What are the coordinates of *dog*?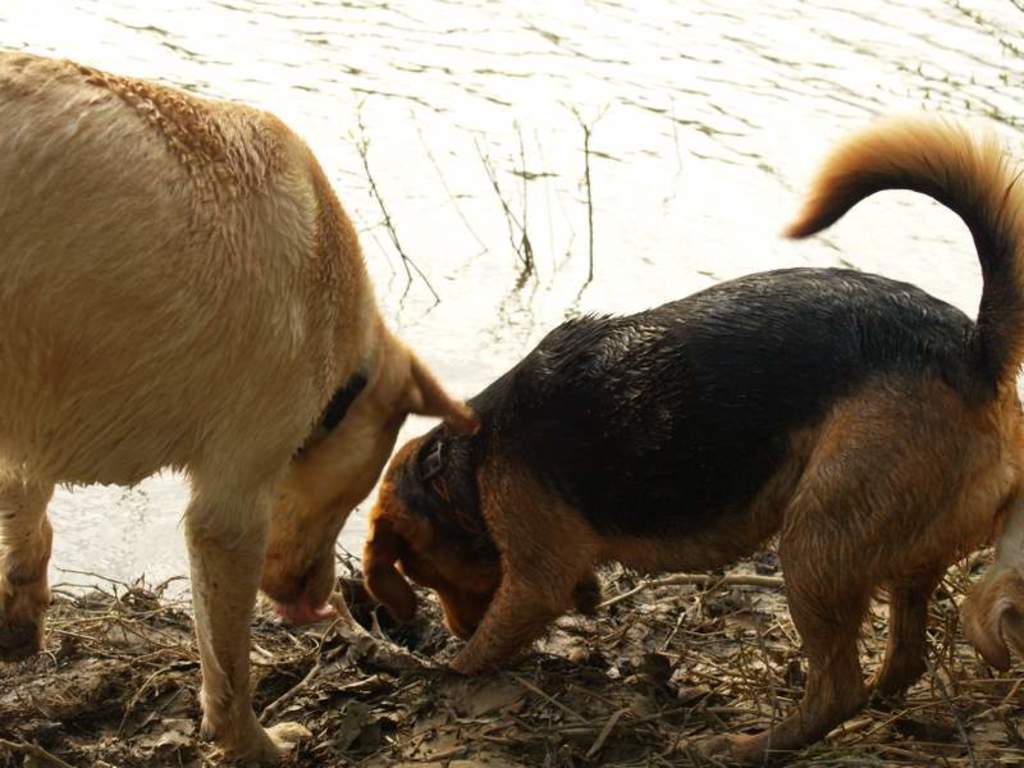
364,110,1023,767.
